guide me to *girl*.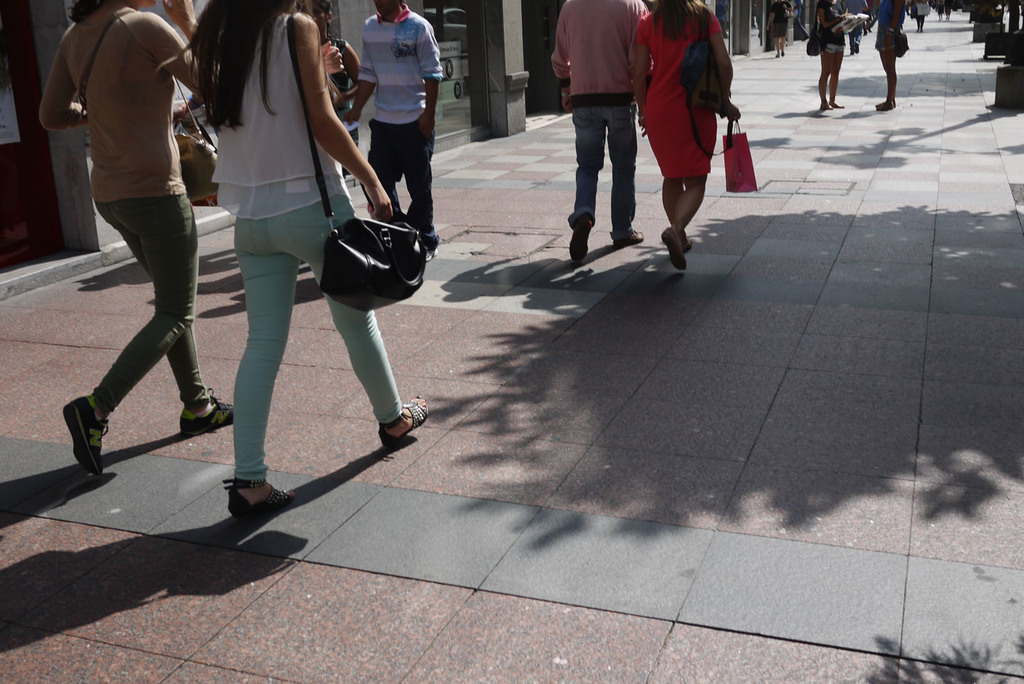
Guidance: (left=152, top=0, right=435, bottom=516).
